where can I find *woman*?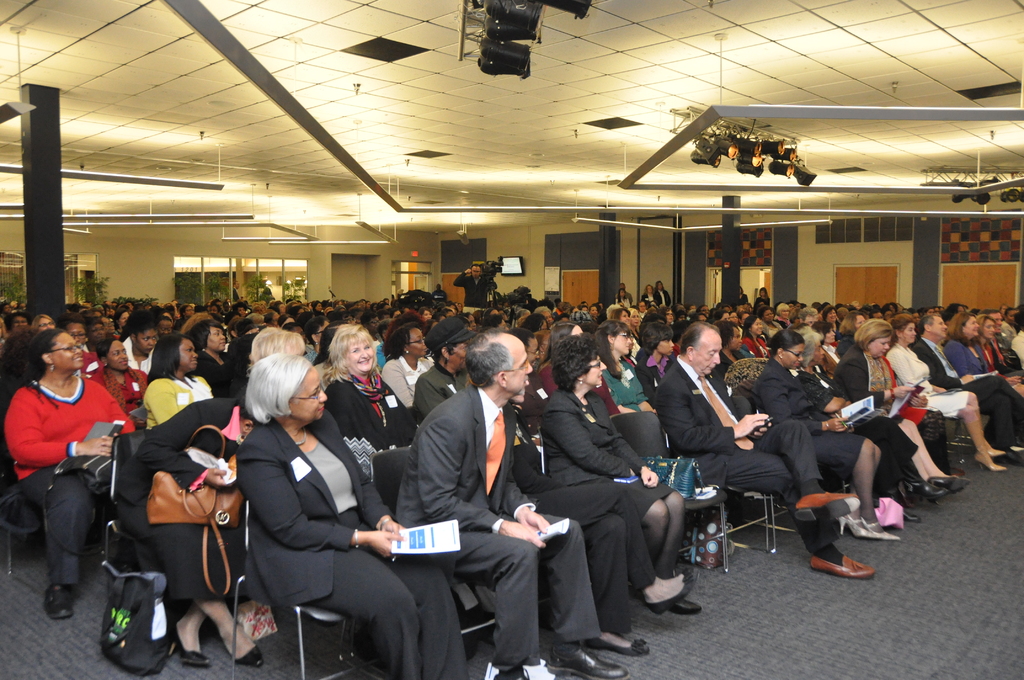
You can find it at crop(641, 283, 659, 309).
